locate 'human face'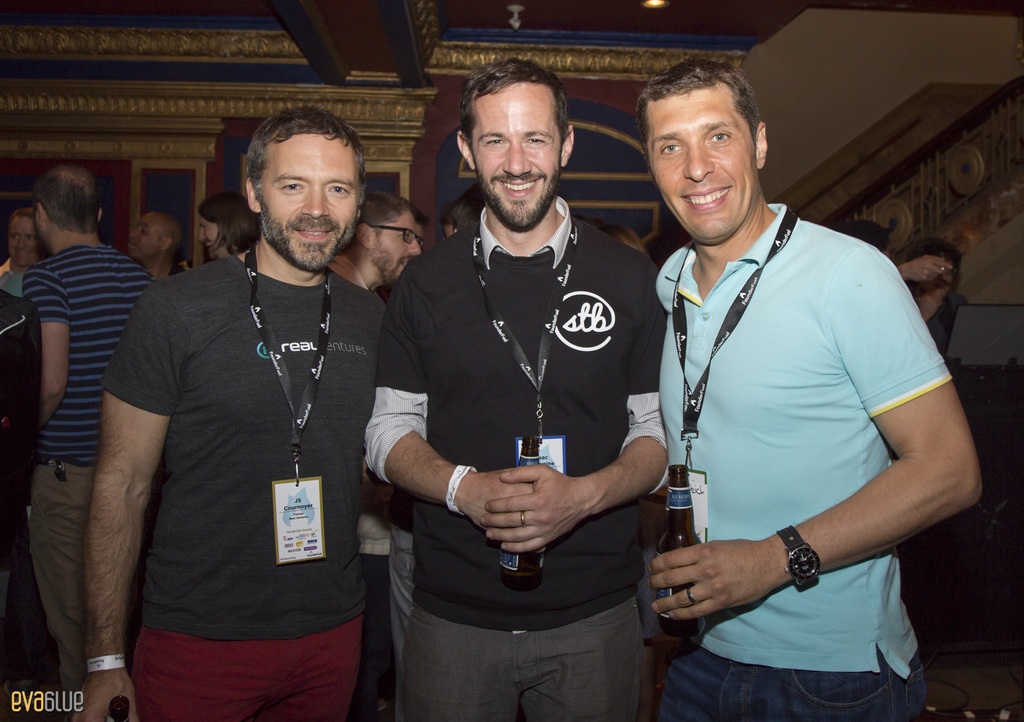
{"left": 371, "top": 207, "right": 422, "bottom": 282}
